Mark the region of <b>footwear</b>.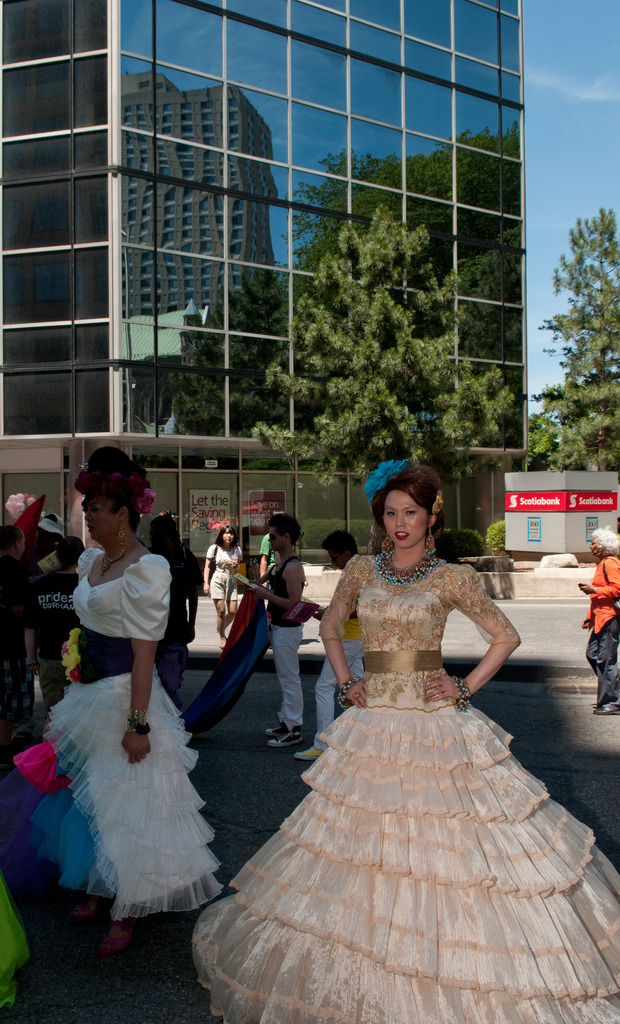
Region: {"left": 266, "top": 723, "right": 309, "bottom": 749}.
